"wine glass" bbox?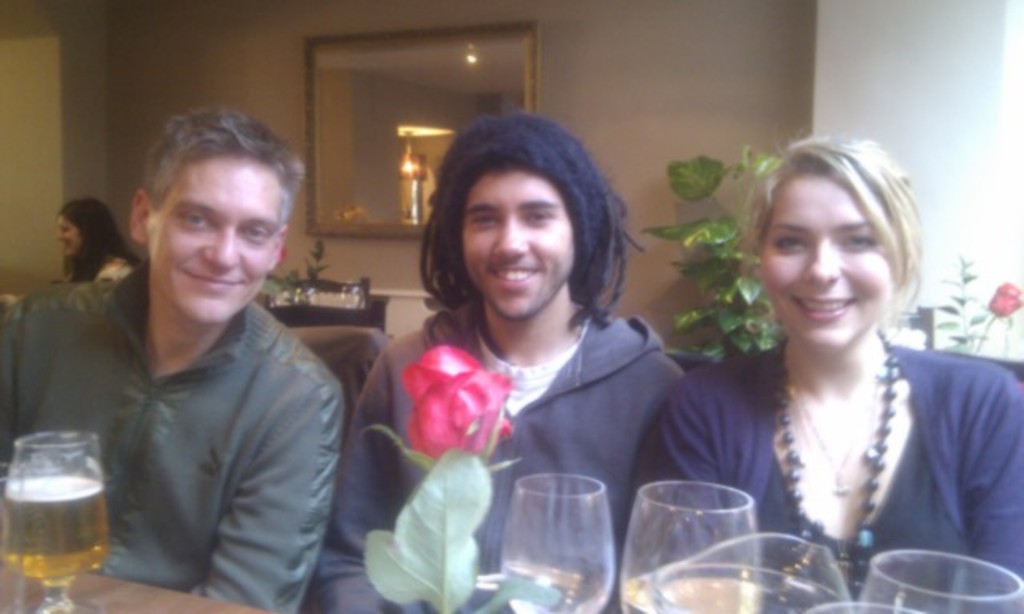
l=862, t=547, r=1021, b=612
